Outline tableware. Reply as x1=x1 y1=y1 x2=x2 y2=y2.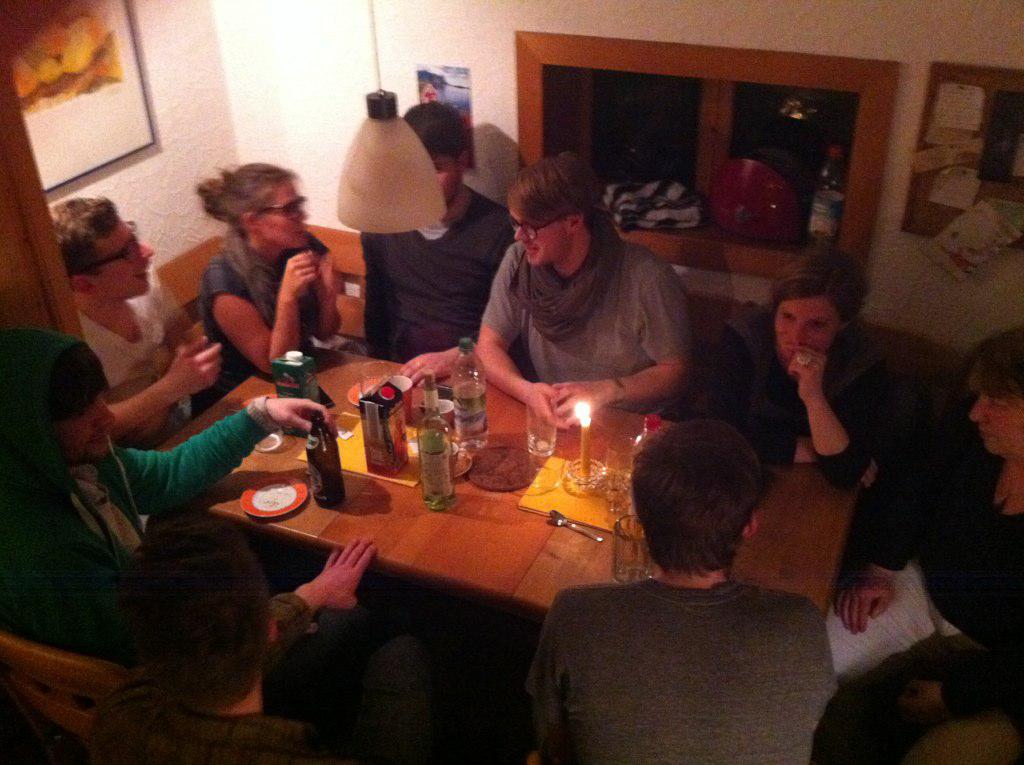
x1=252 y1=424 x2=291 y2=455.
